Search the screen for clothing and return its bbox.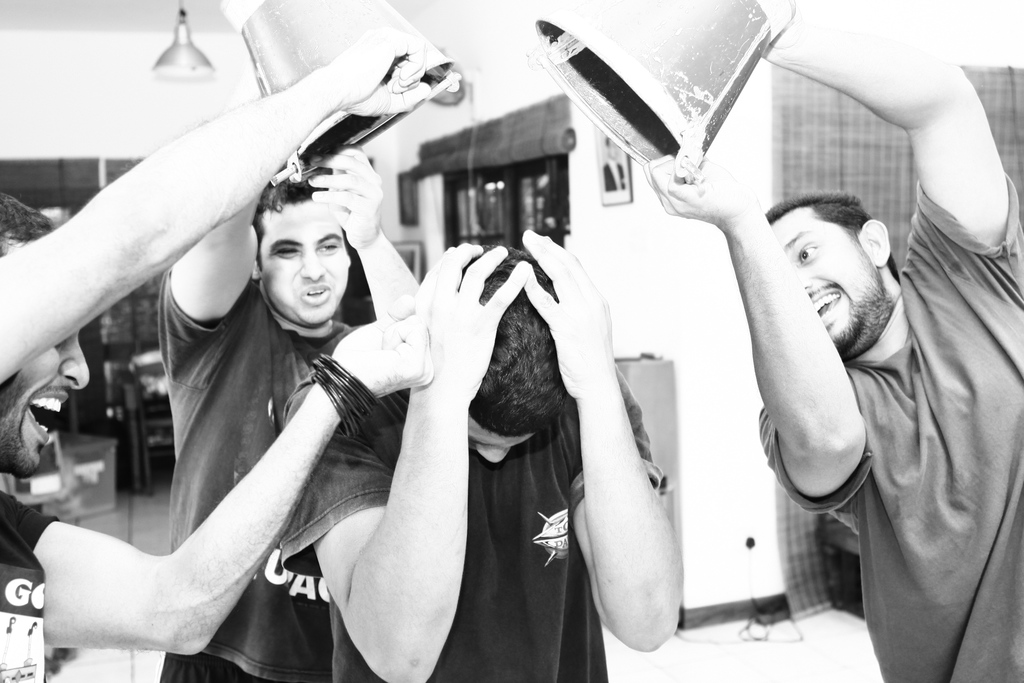
Found: box(276, 379, 653, 682).
